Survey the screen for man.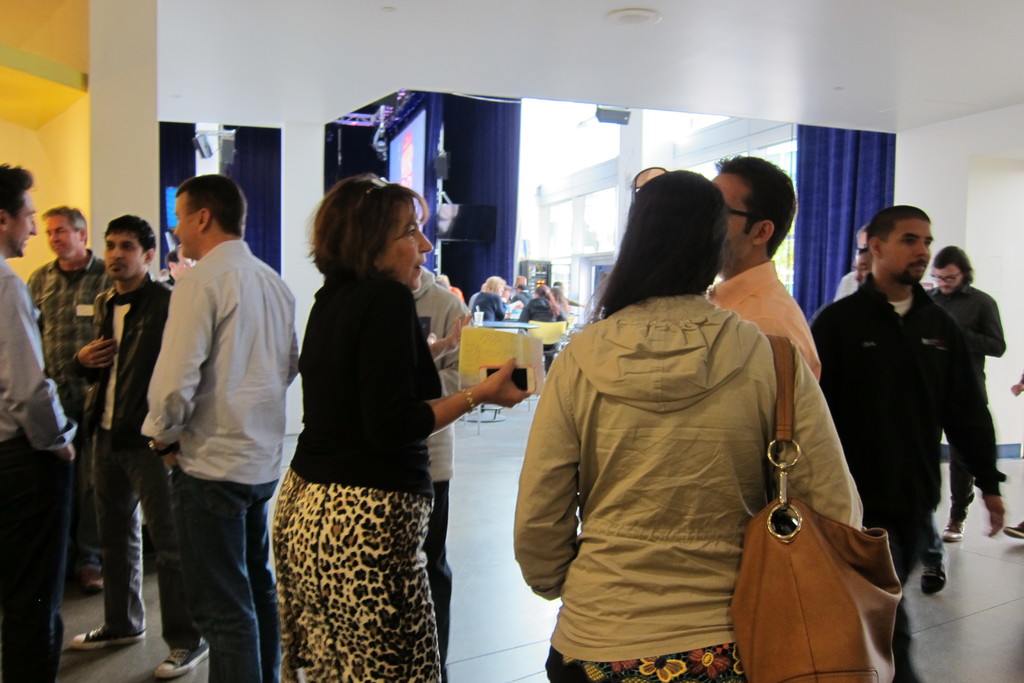
Survey found: 709/155/823/384.
